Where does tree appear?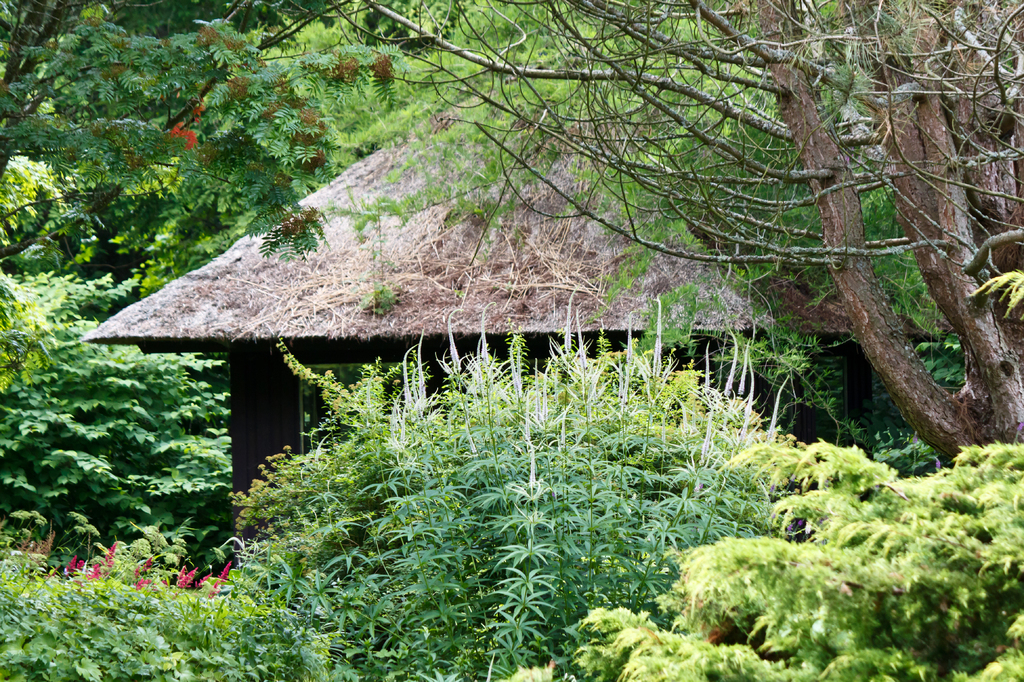
Appears at [323,0,1023,468].
